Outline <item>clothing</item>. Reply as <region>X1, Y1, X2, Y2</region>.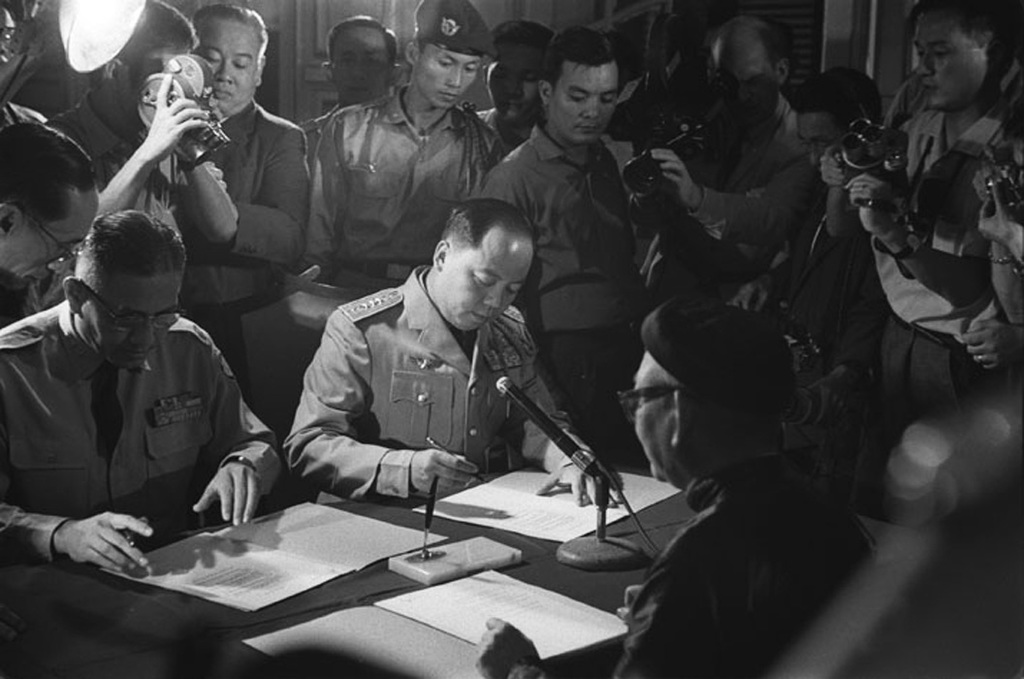
<region>36, 81, 169, 260</region>.
